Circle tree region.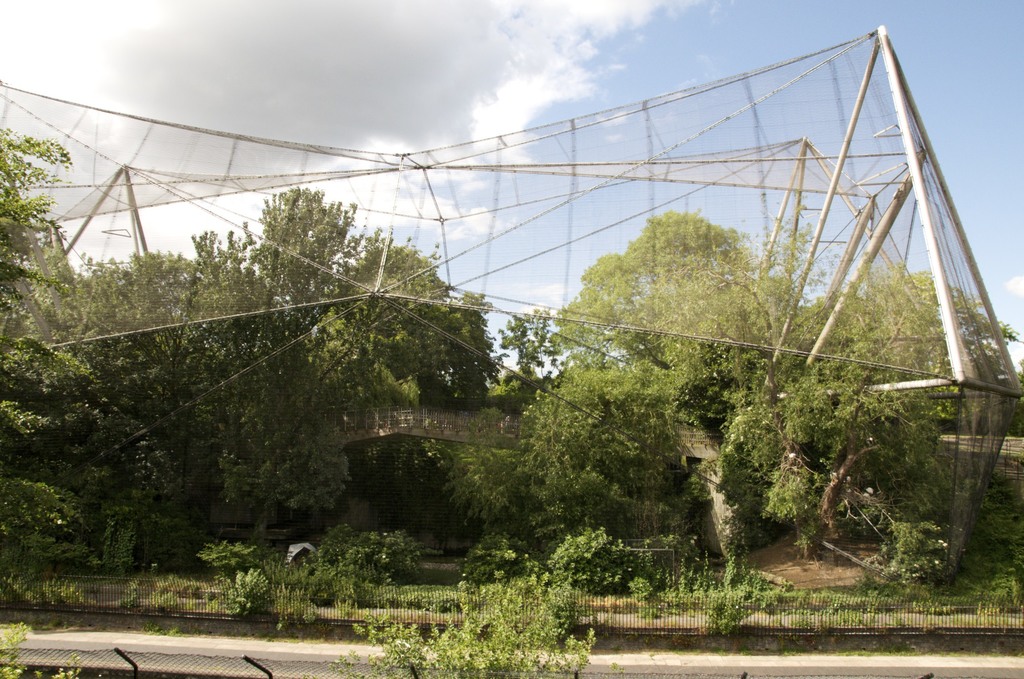
Region: bbox(0, 127, 92, 436).
